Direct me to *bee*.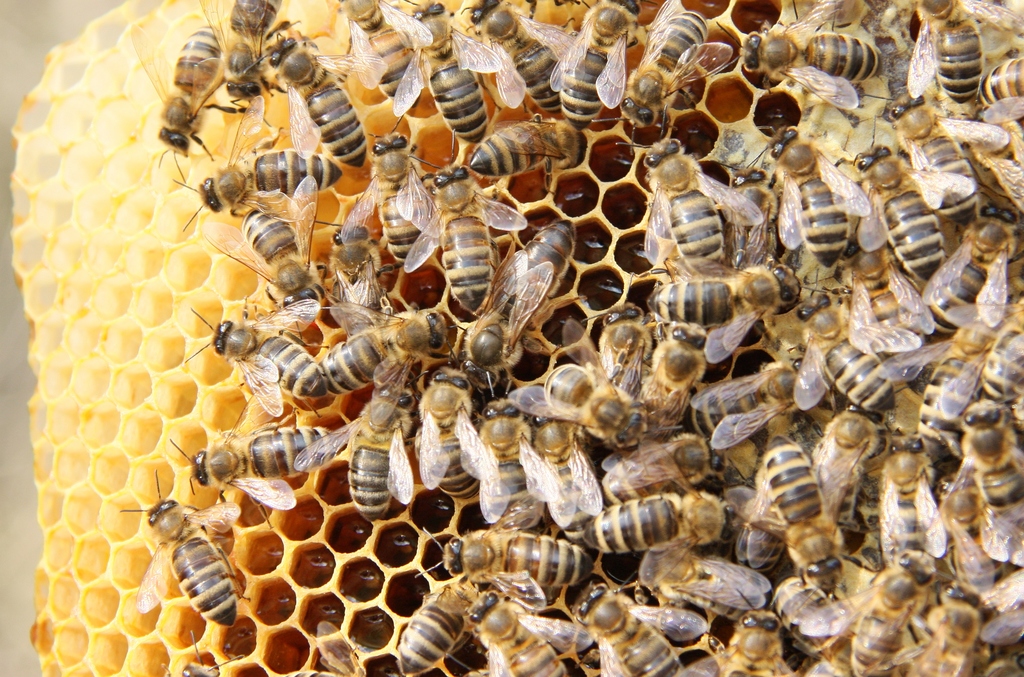
Direction: bbox(300, 377, 427, 526).
